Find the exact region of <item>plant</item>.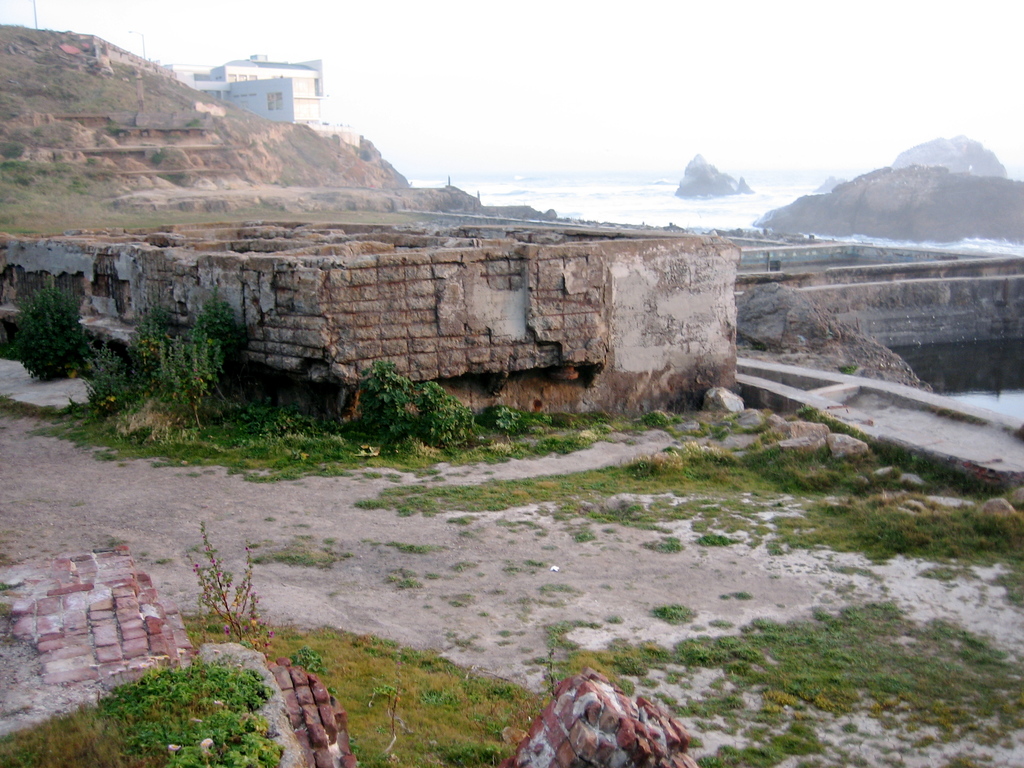
Exact region: box=[833, 365, 858, 380].
